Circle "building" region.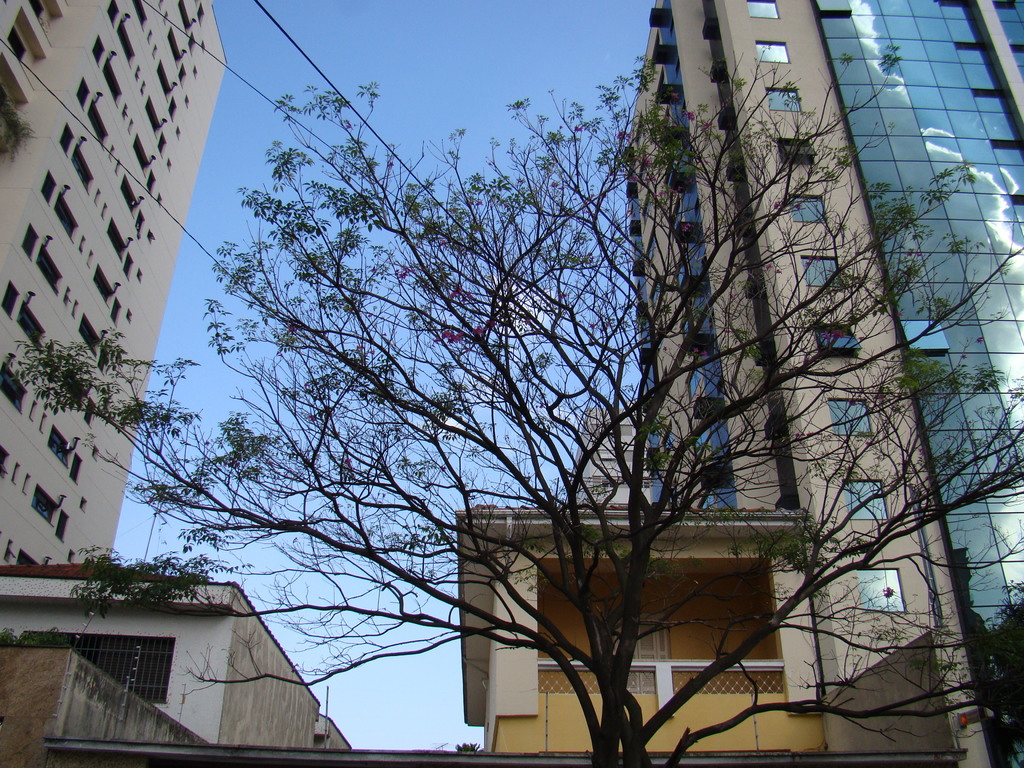
Region: BBox(0, 0, 227, 574).
